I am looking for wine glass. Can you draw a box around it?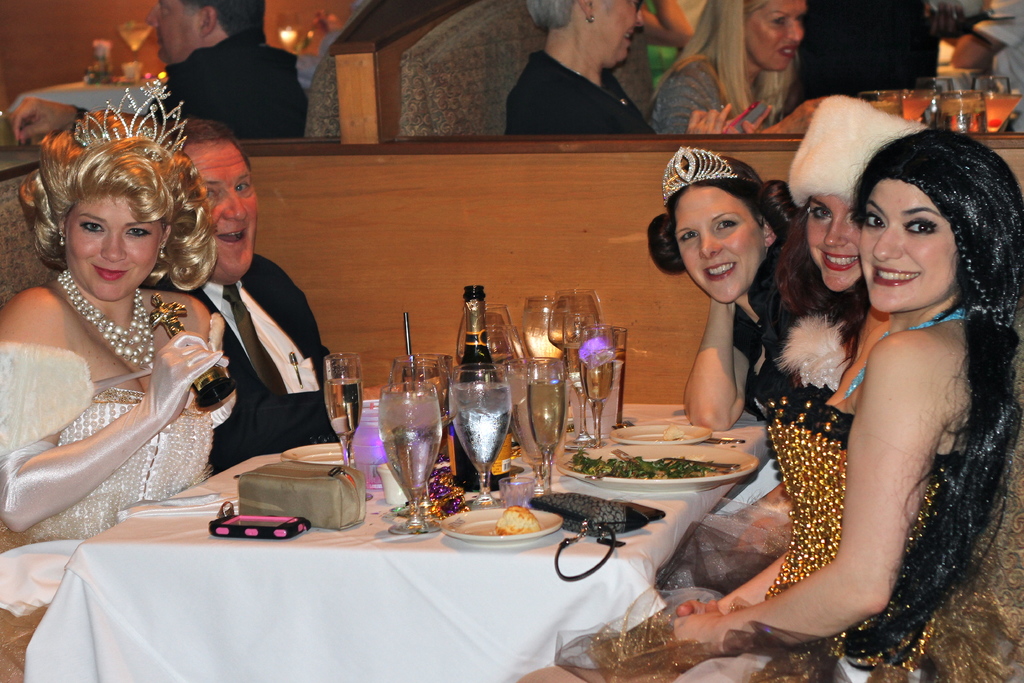
Sure, the bounding box is box(548, 286, 602, 344).
